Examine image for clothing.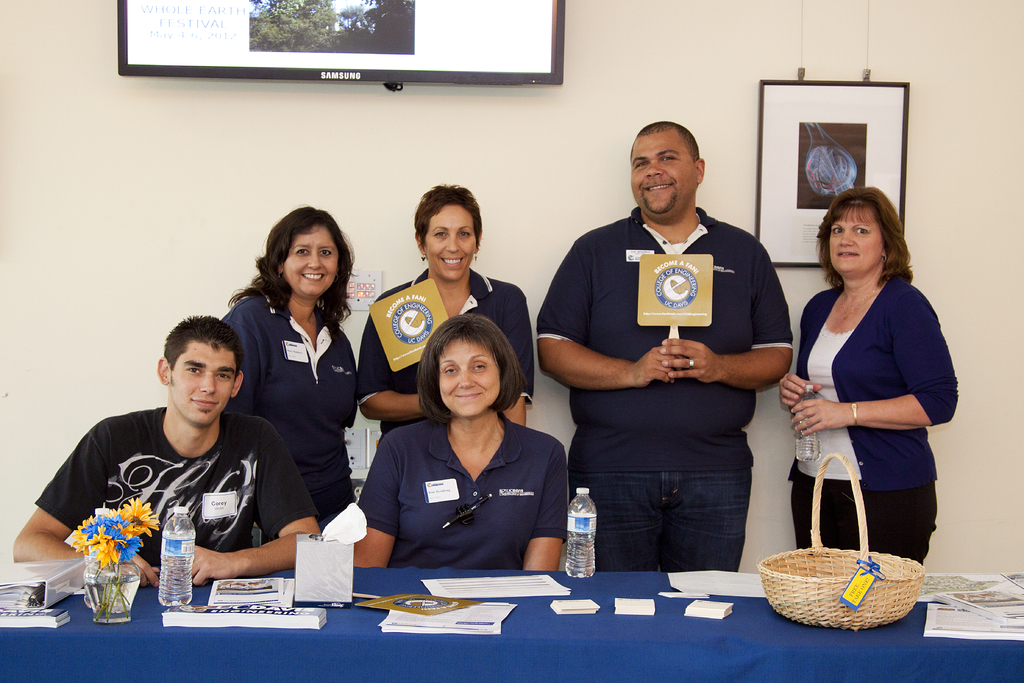
Examination result: [33, 411, 317, 582].
